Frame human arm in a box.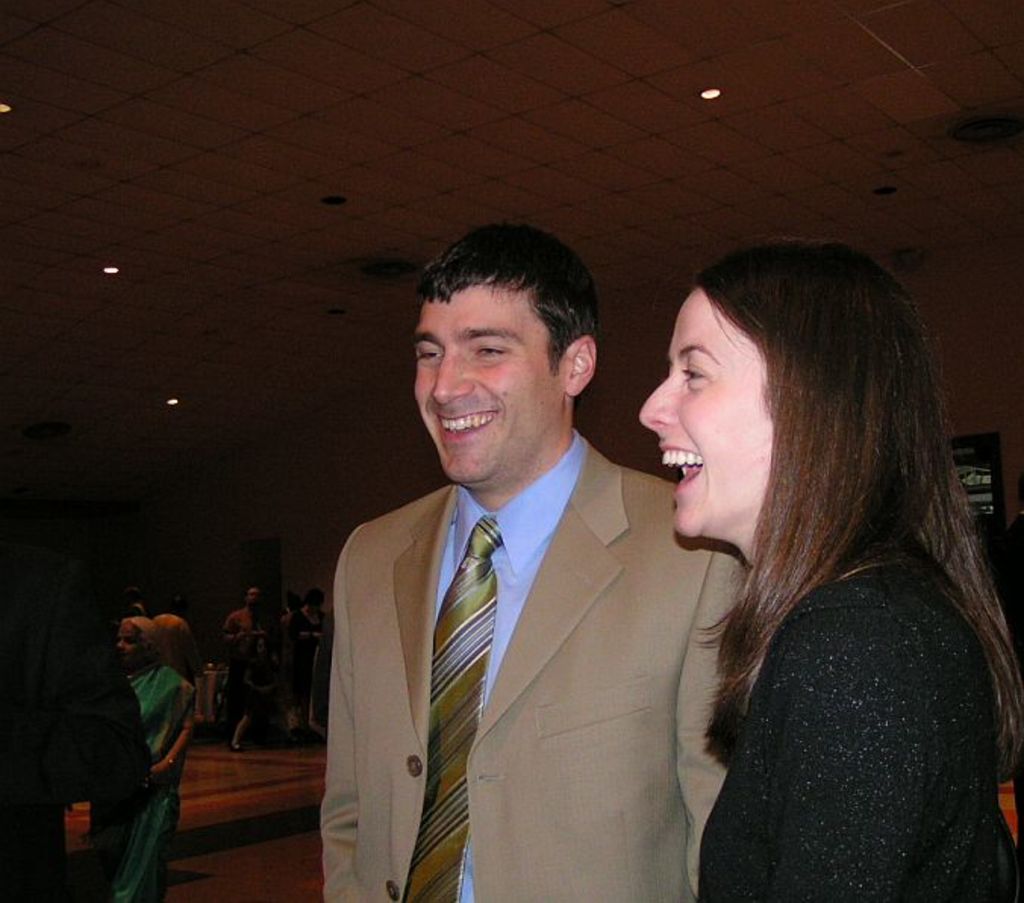
Rect(780, 583, 1000, 901).
